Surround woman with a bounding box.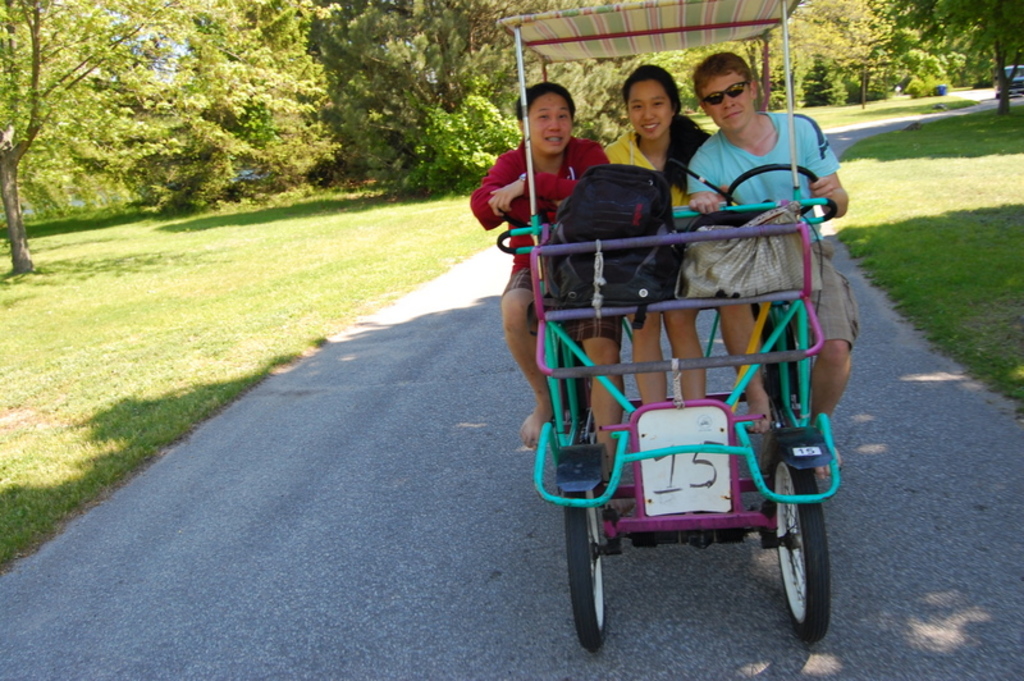
x1=603, y1=65, x2=714, y2=410.
